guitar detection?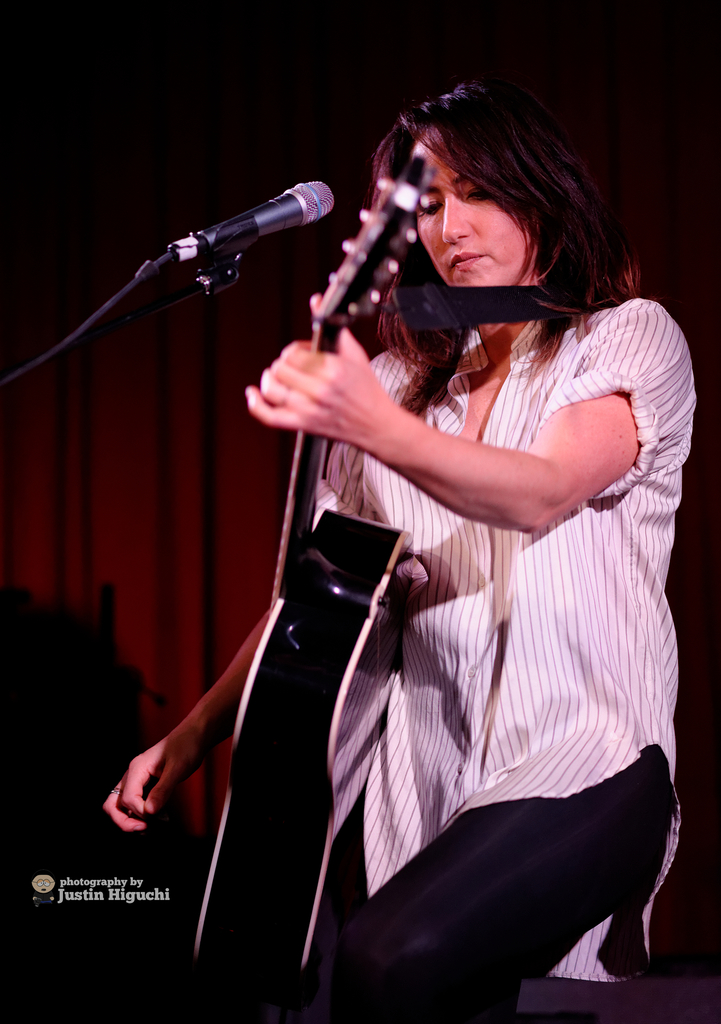
bbox(190, 155, 431, 972)
